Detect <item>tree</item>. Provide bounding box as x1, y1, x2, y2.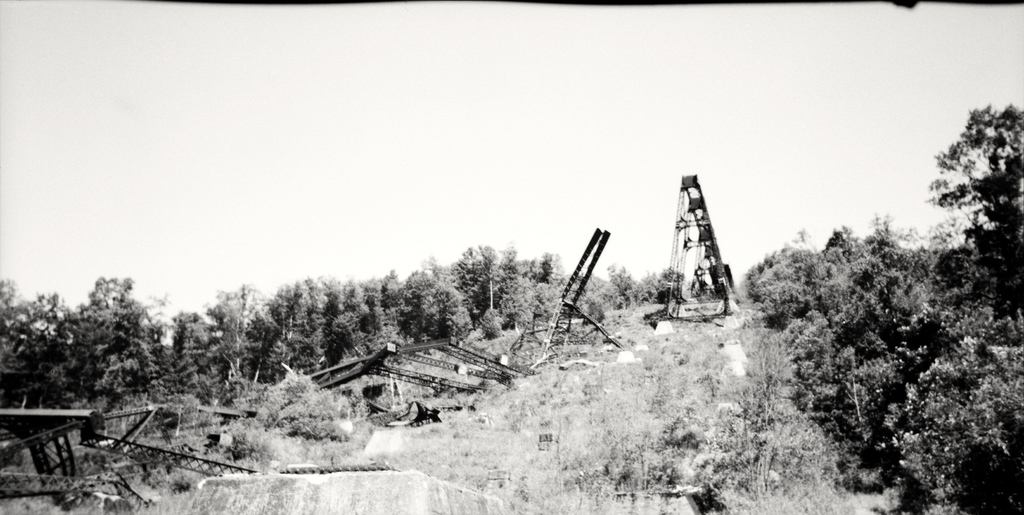
938, 86, 1019, 338.
